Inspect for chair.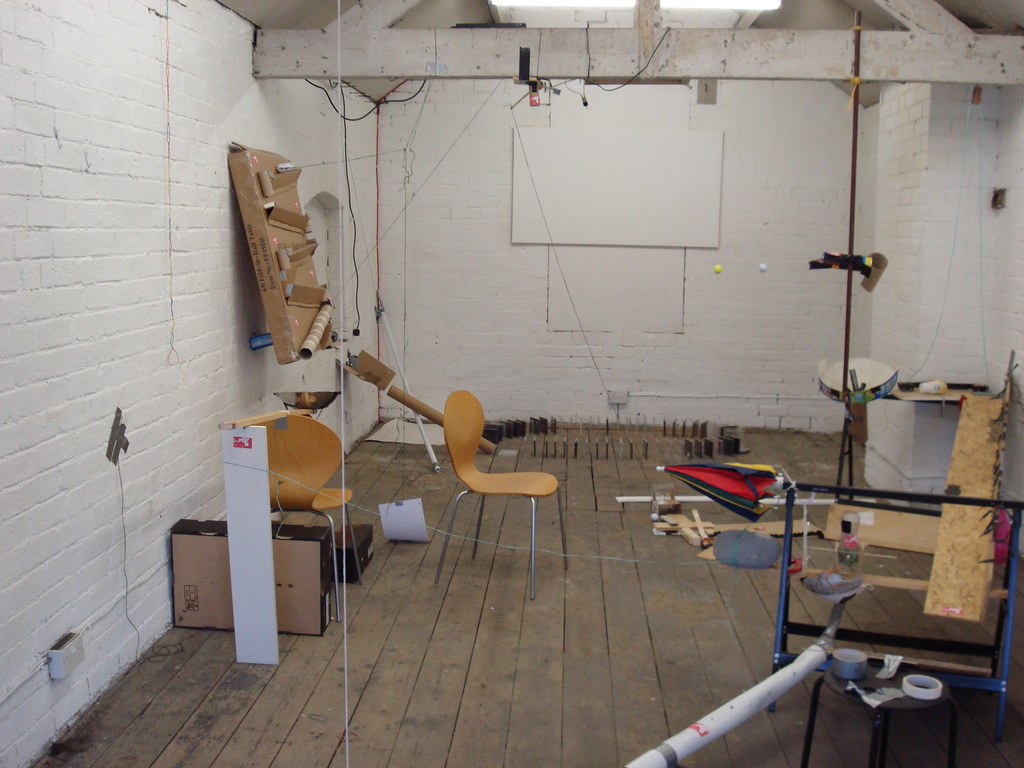
Inspection: BBox(430, 389, 561, 607).
